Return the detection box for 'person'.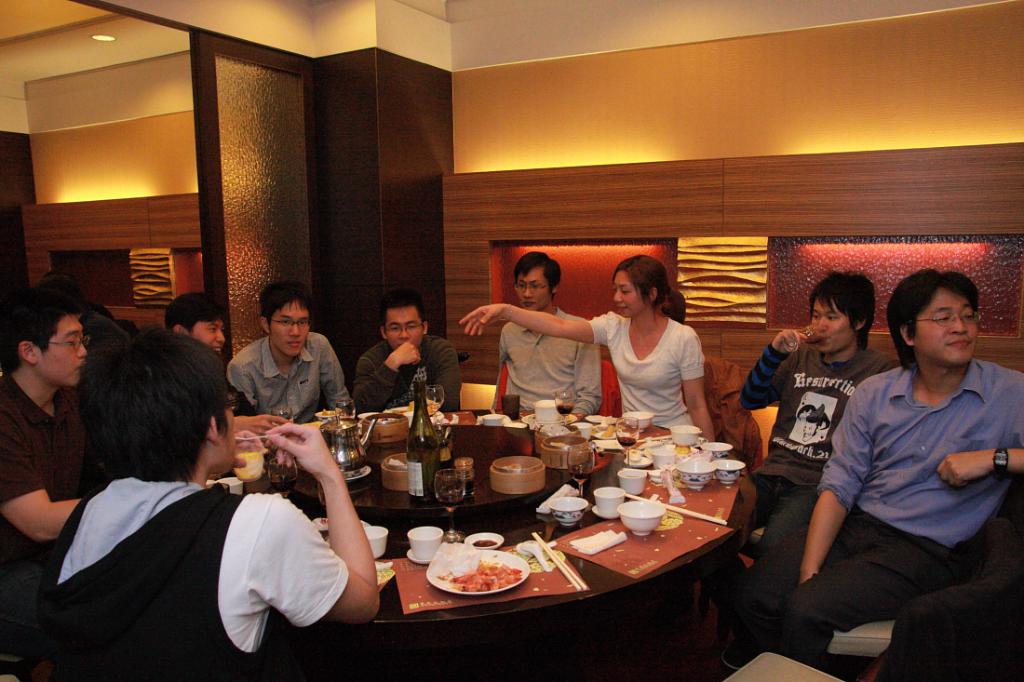
(228,282,352,420).
